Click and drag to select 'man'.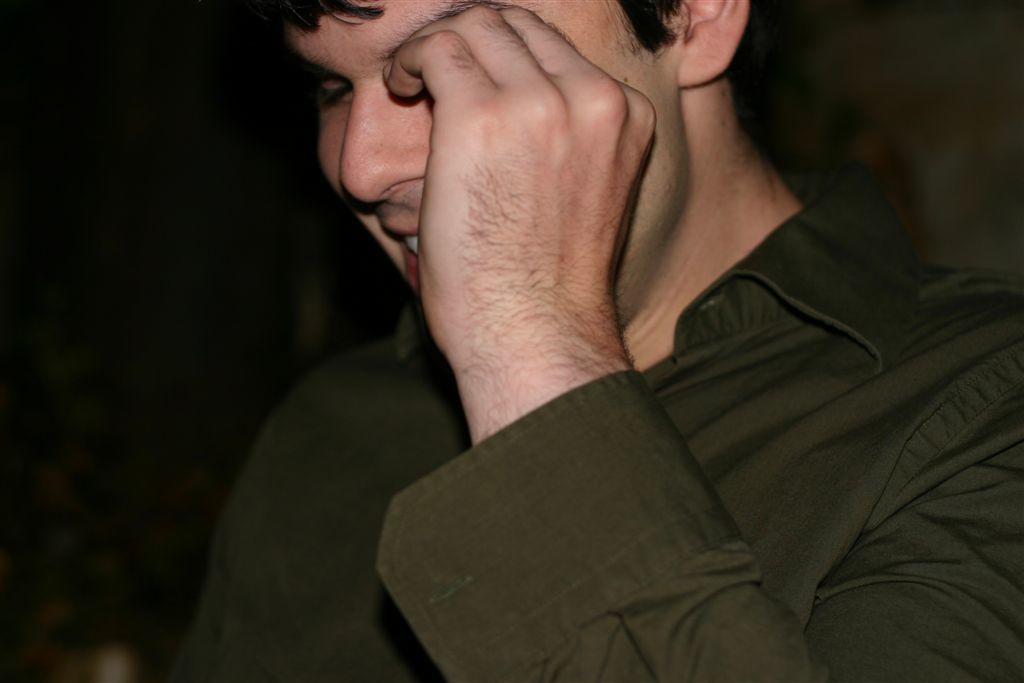
Selection: (173,0,1023,682).
